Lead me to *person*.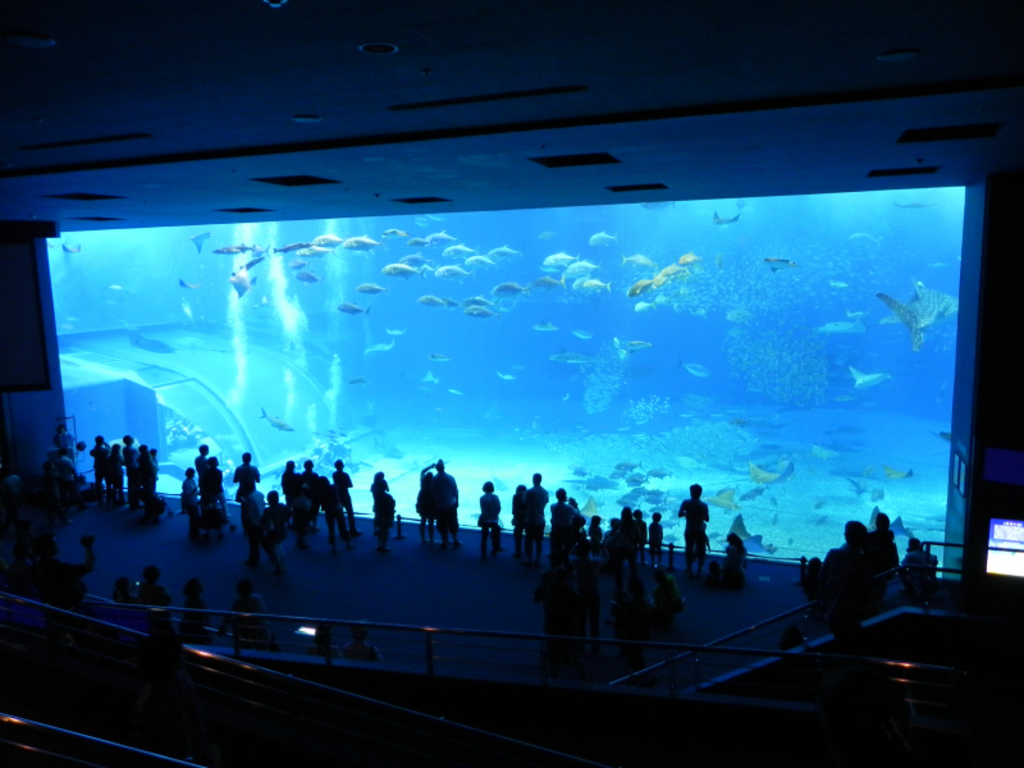
Lead to crop(119, 436, 140, 508).
